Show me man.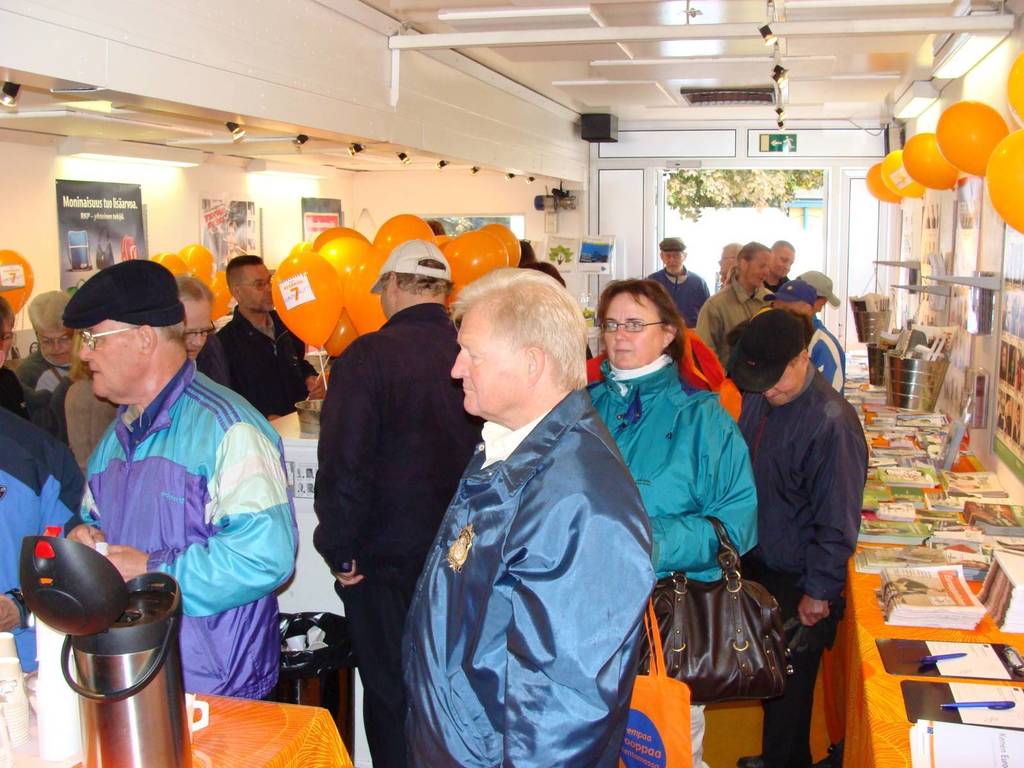
man is here: locate(14, 288, 77, 397).
